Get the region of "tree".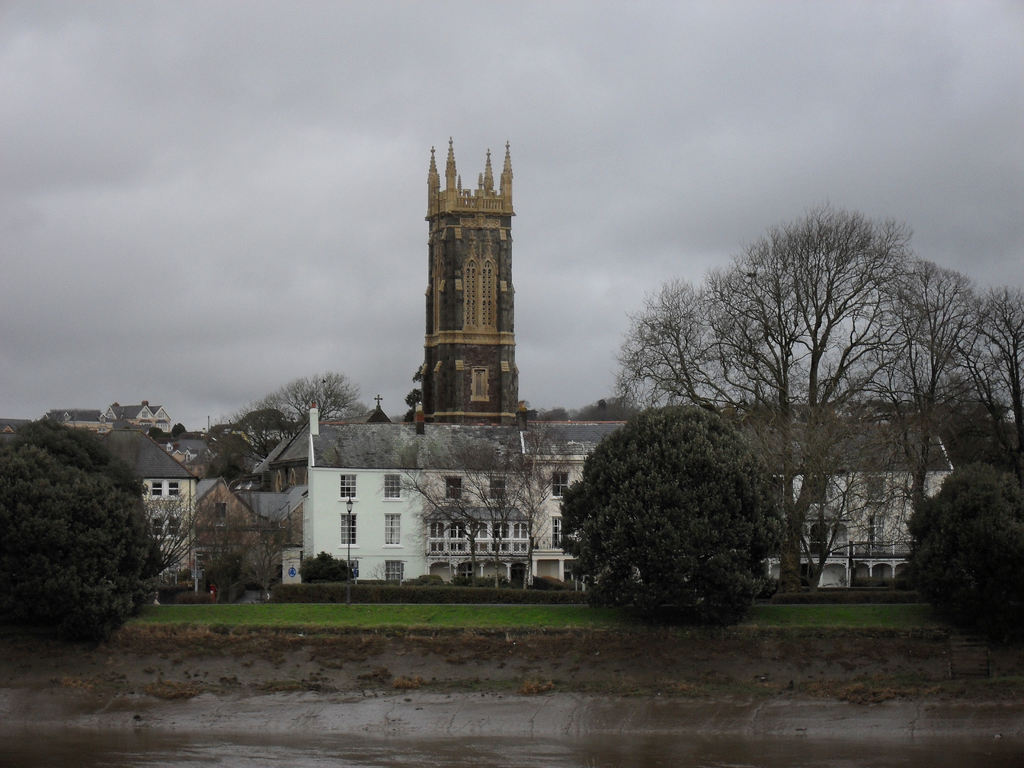
(0,413,161,646).
